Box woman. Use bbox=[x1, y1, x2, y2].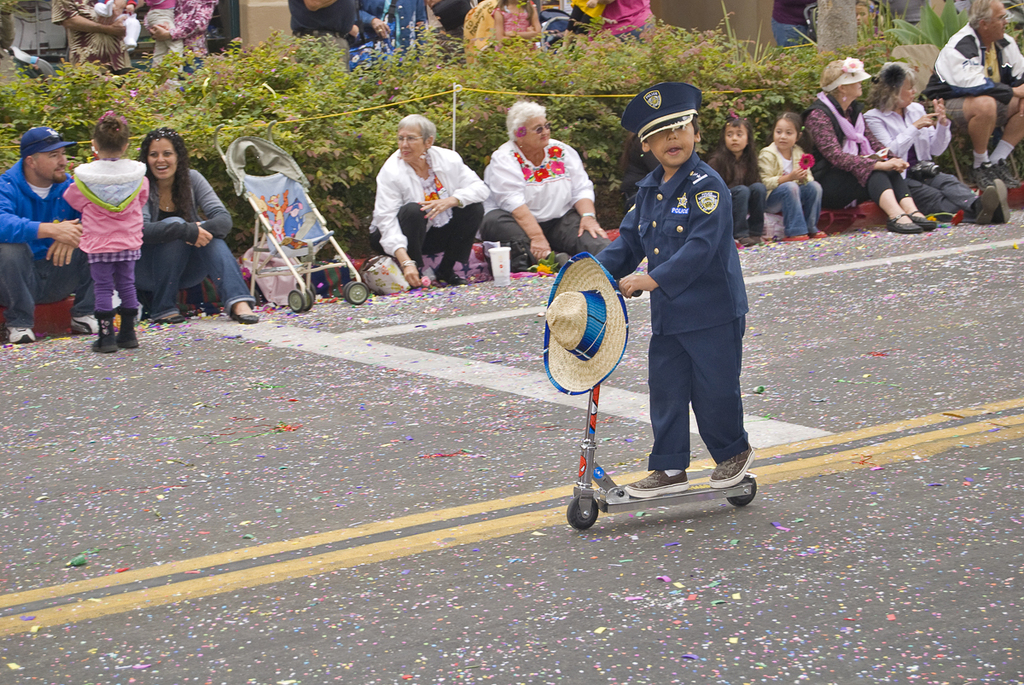
bbox=[369, 113, 489, 291].
